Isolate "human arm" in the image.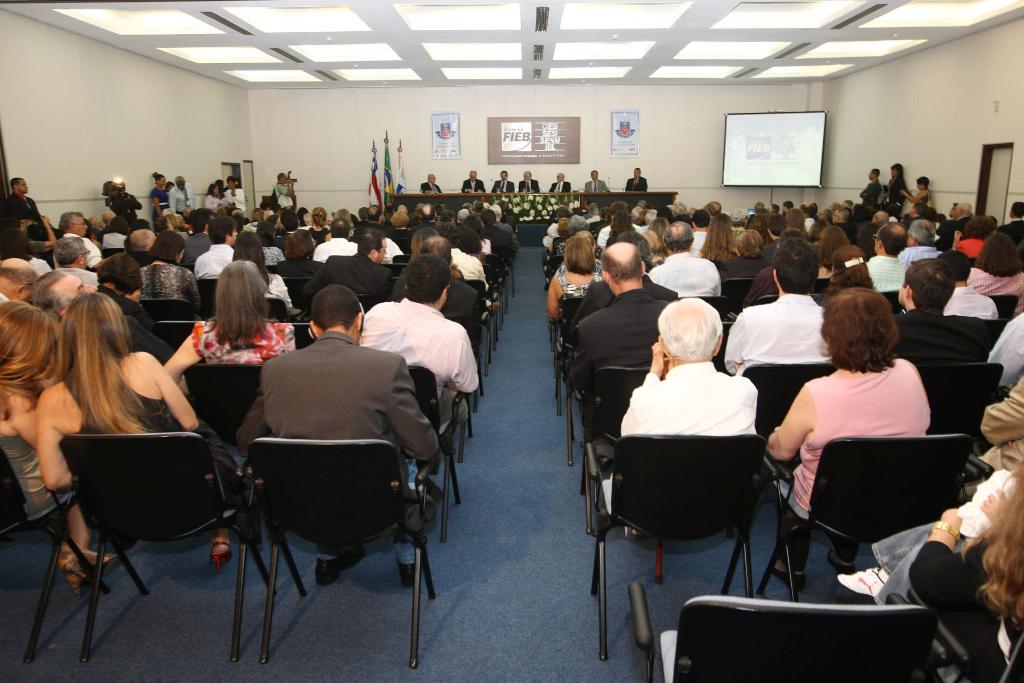
Isolated region: (982,483,1010,522).
